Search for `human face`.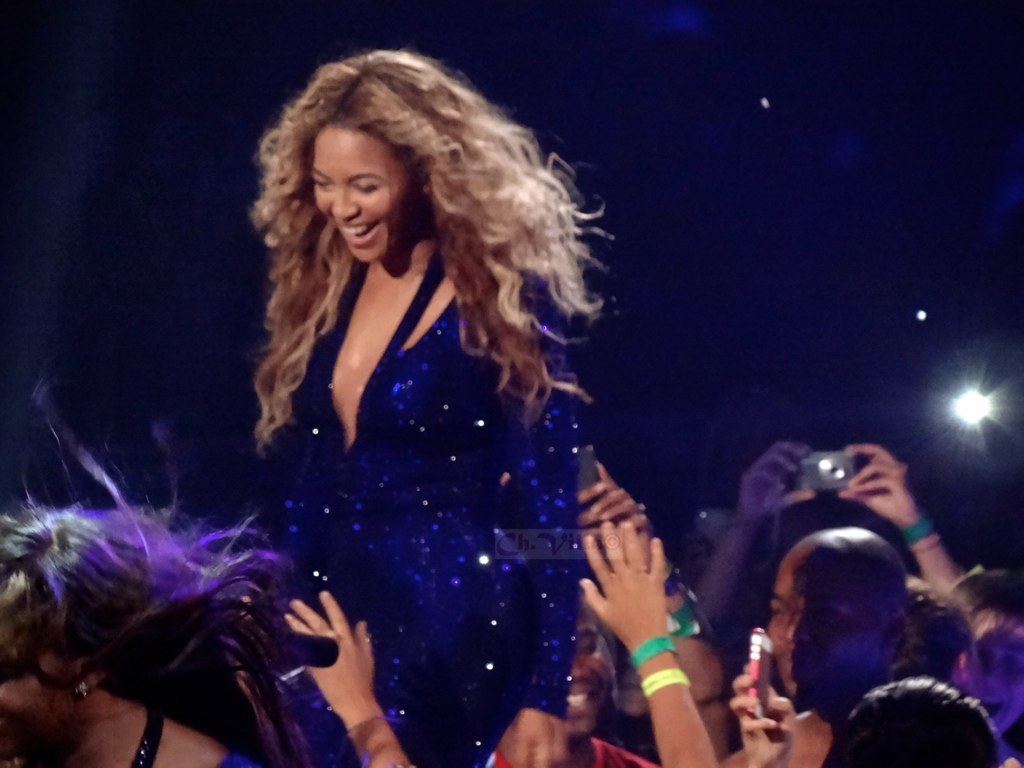
Found at bbox(973, 612, 1023, 733).
